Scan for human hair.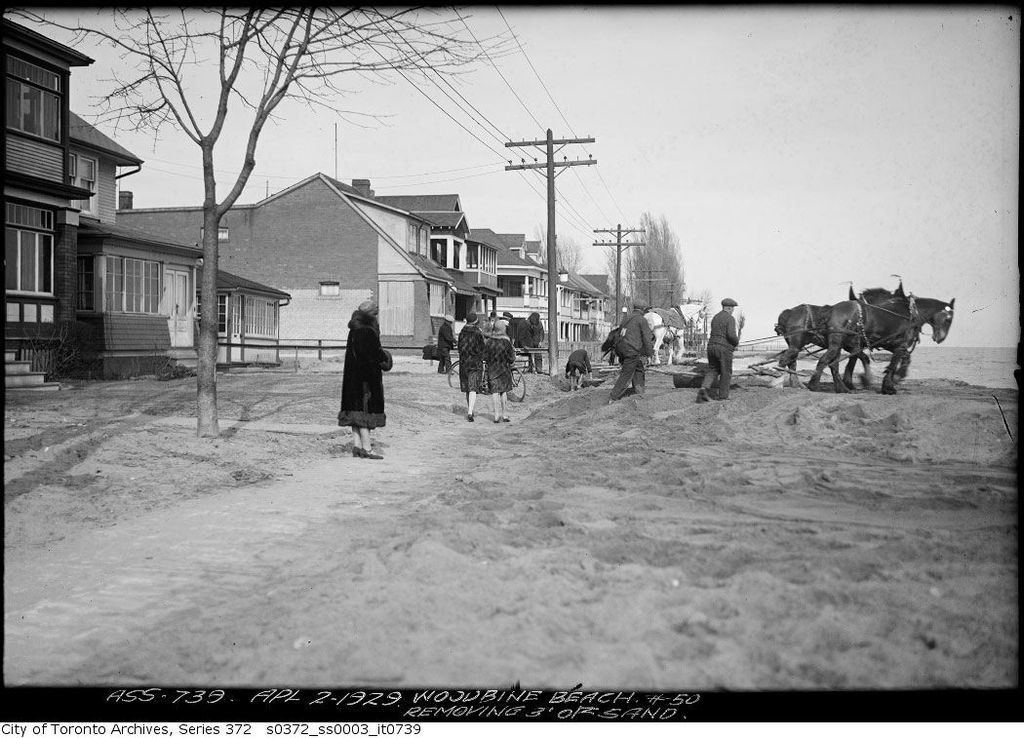
Scan result: [361, 299, 374, 314].
